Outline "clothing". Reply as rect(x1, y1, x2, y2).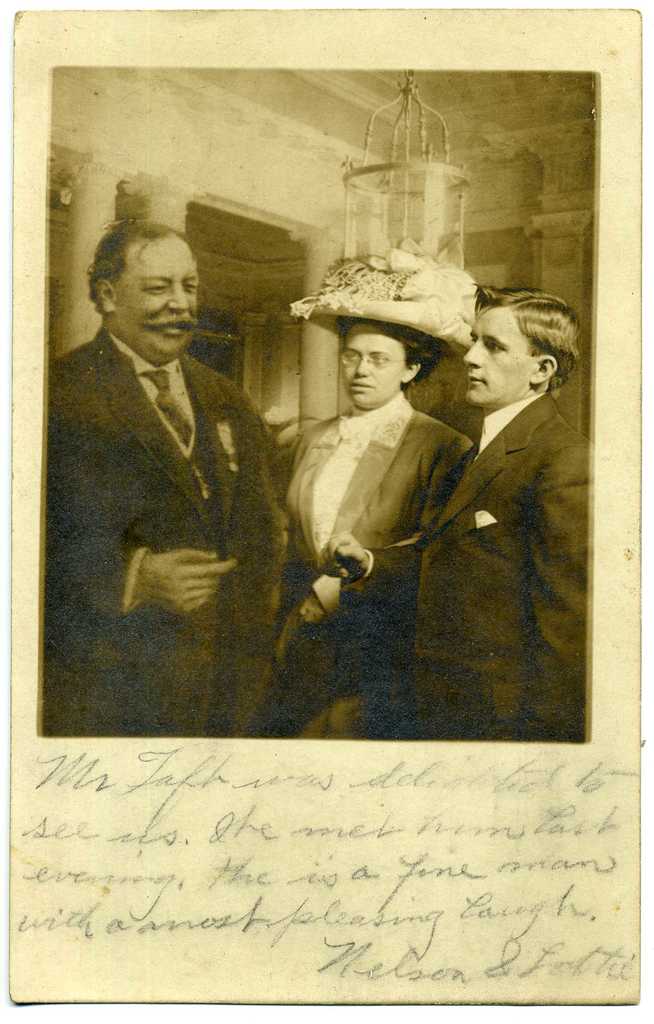
rect(402, 340, 585, 734).
